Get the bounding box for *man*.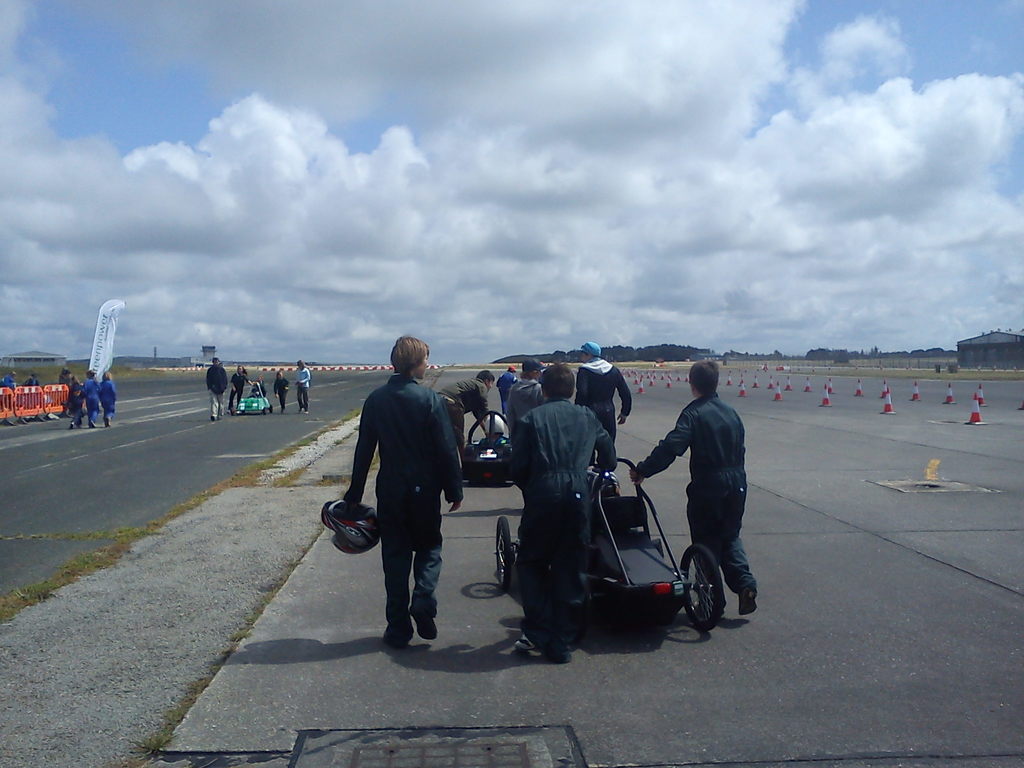
{"left": 493, "top": 366, "right": 514, "bottom": 415}.
